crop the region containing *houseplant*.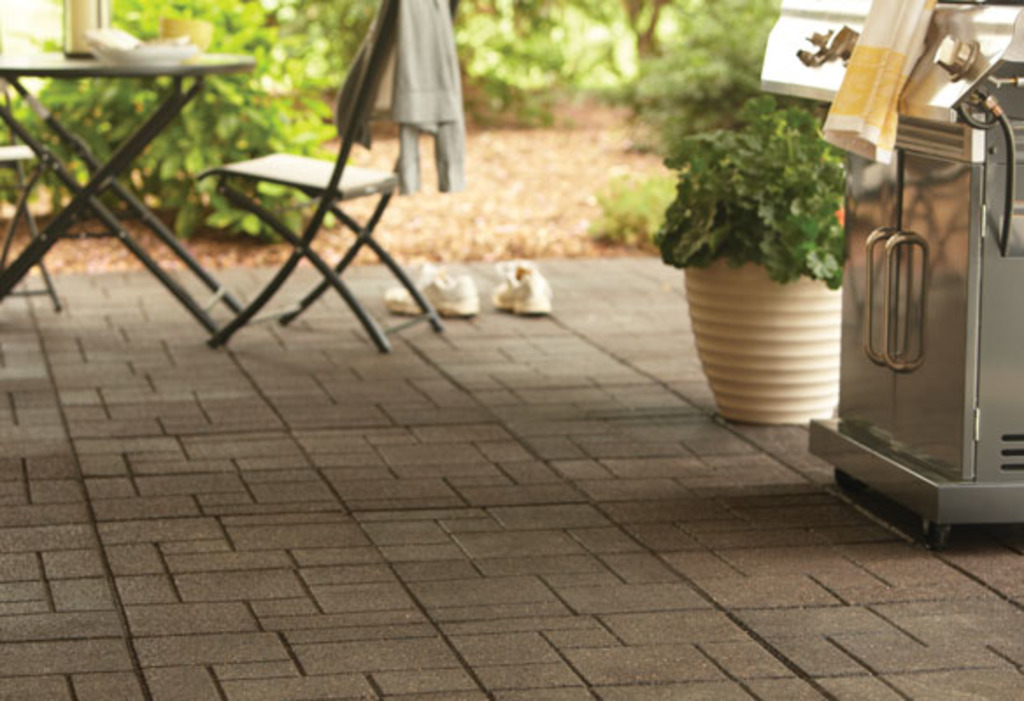
Crop region: 649 91 850 424.
